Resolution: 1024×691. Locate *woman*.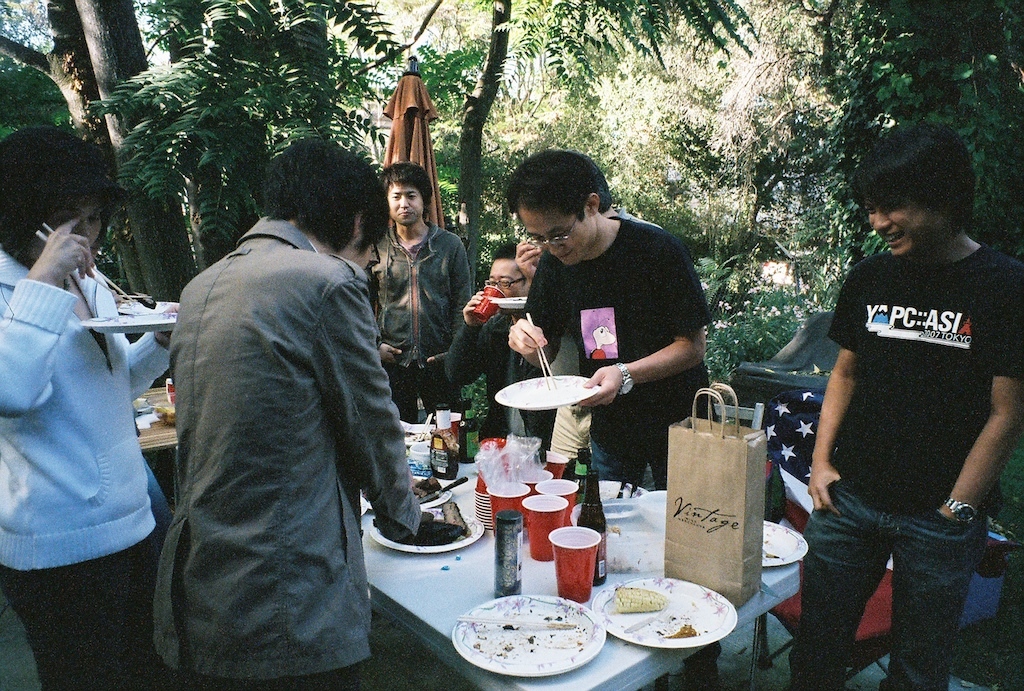
<box>7,180,177,655</box>.
